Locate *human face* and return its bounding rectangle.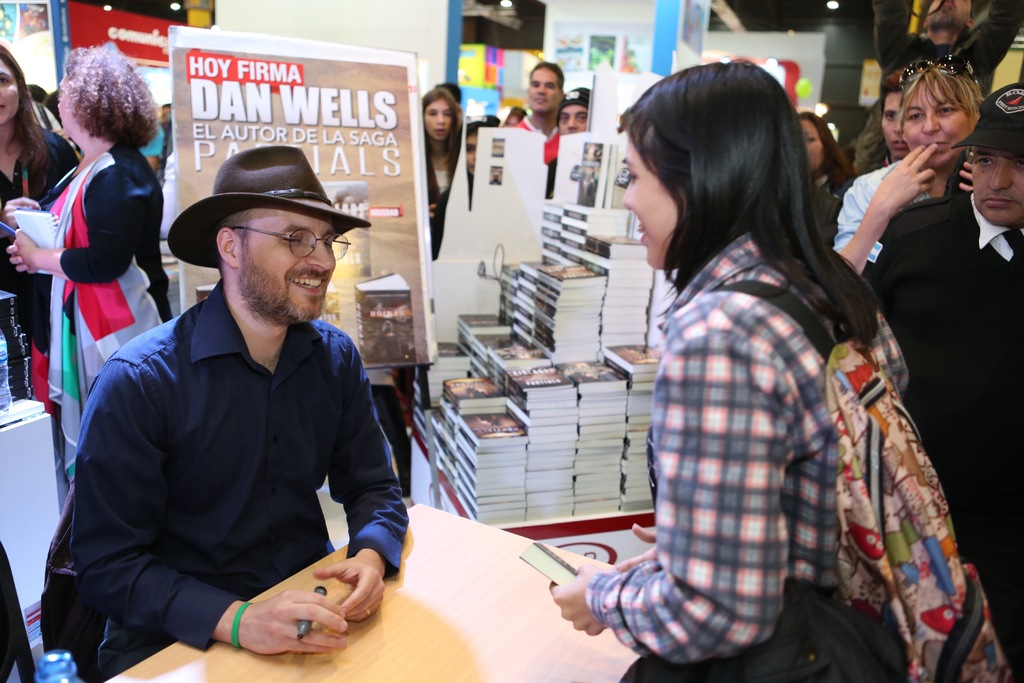
bbox(881, 89, 902, 157).
